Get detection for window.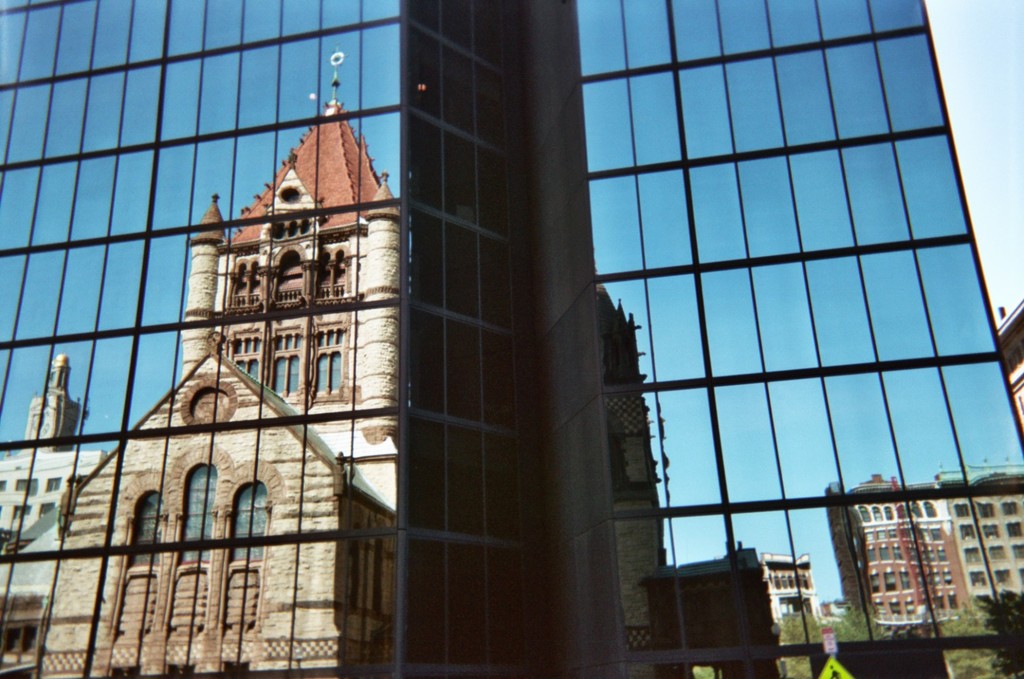
Detection: pyautogui.locateOnScreen(181, 459, 216, 557).
